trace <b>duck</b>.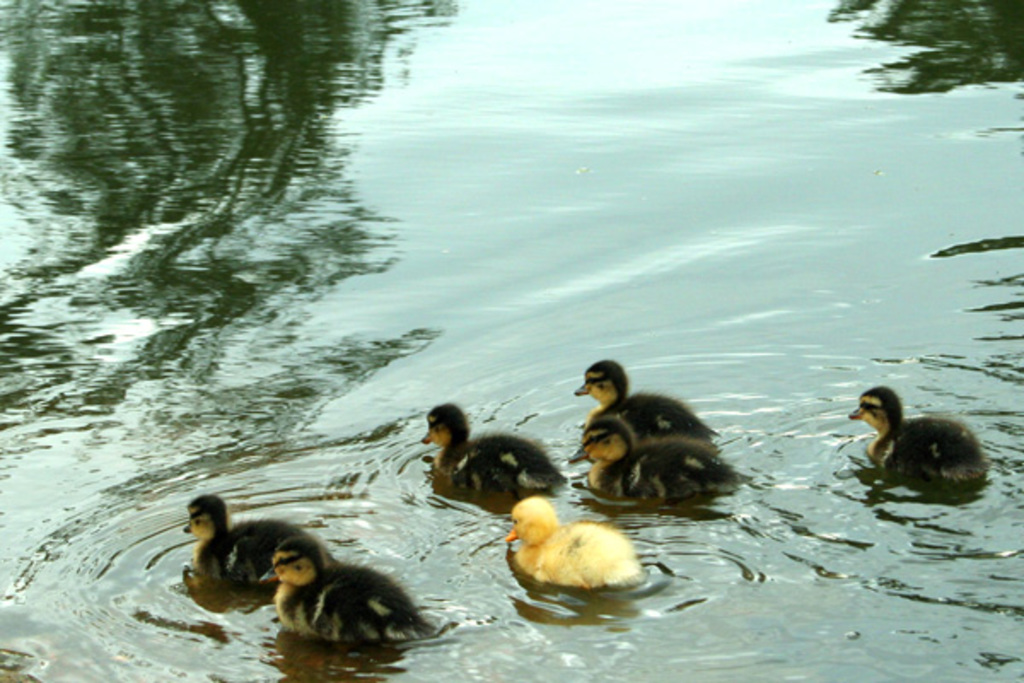
Traced to [x1=570, y1=412, x2=748, y2=517].
